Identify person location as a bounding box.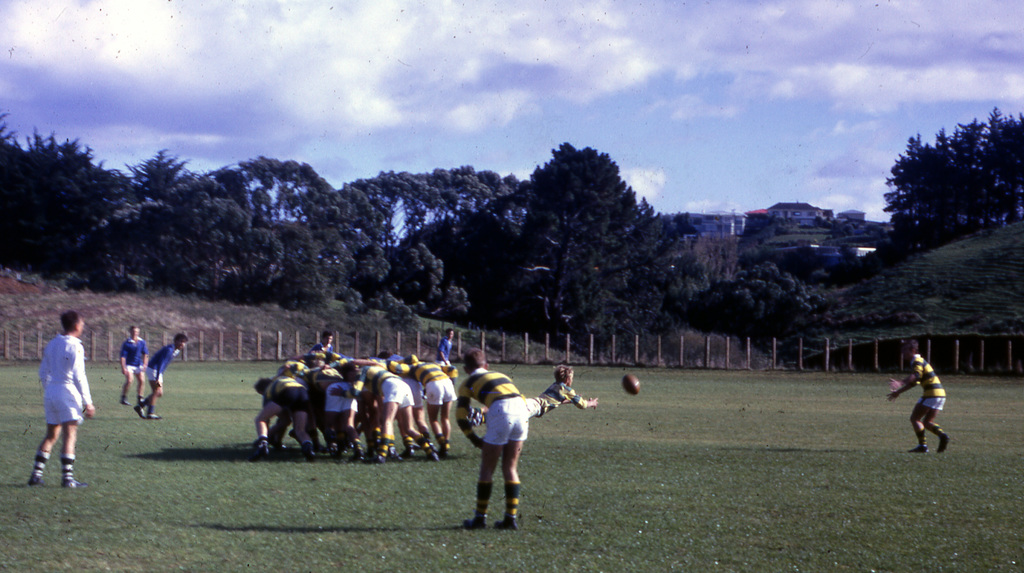
left=470, top=364, right=601, bottom=432.
